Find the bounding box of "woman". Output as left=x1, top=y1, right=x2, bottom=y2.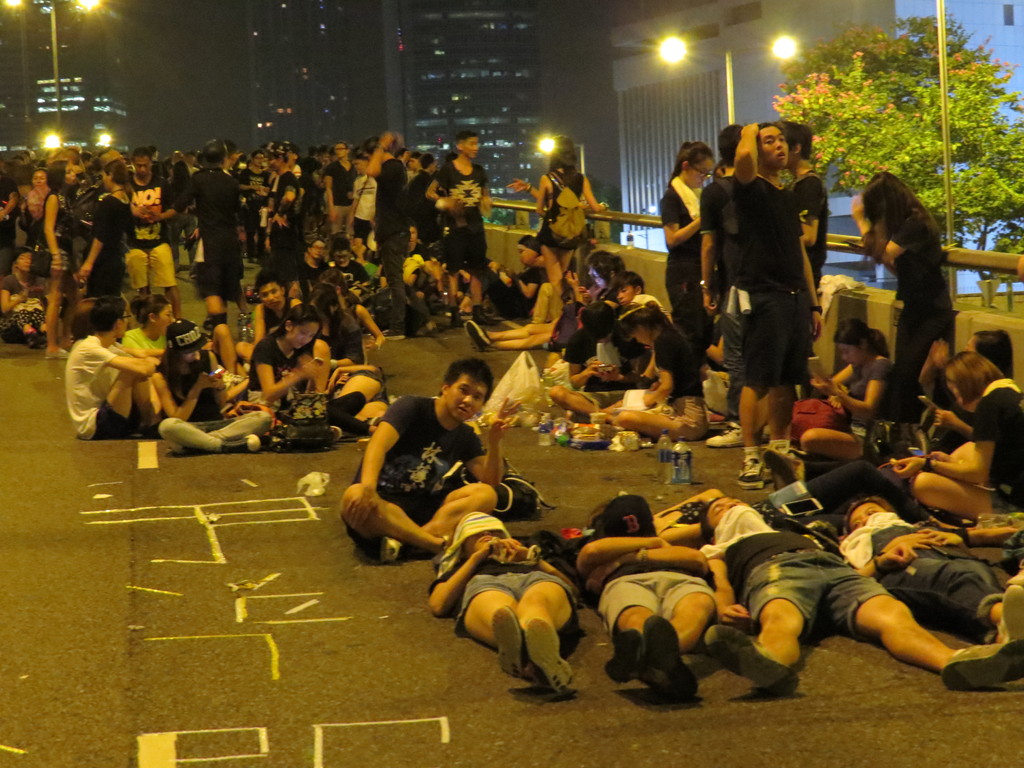
left=607, top=301, right=707, bottom=441.
